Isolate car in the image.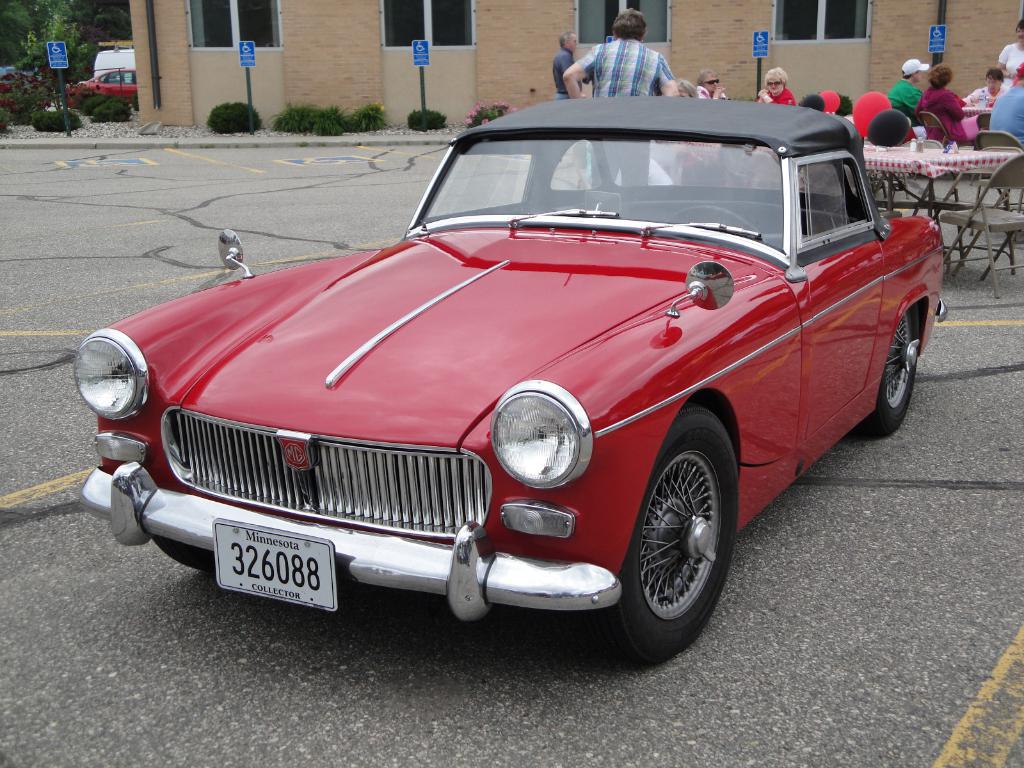
Isolated region: 66/67/136/108.
